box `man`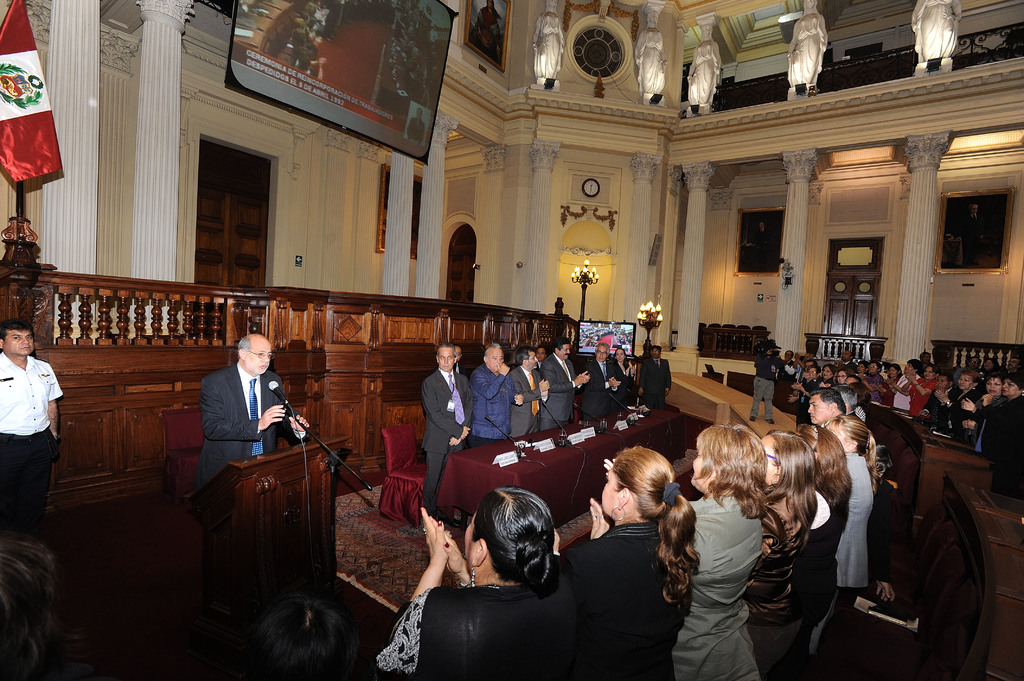
{"left": 472, "top": 341, "right": 521, "bottom": 440}
